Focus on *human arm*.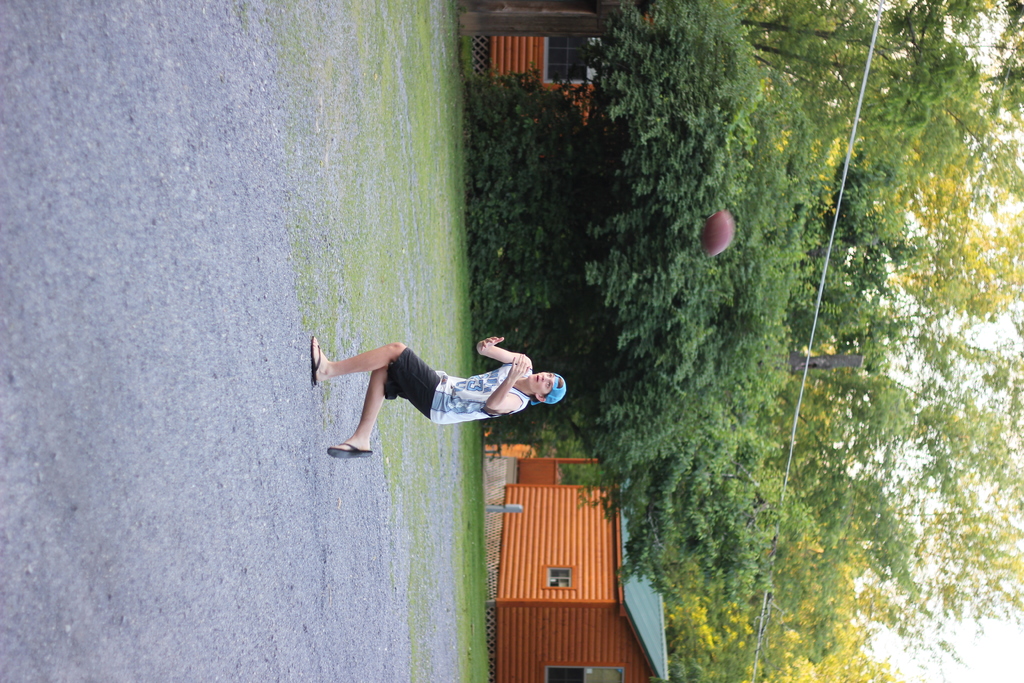
Focused at pyautogui.locateOnScreen(475, 333, 530, 362).
